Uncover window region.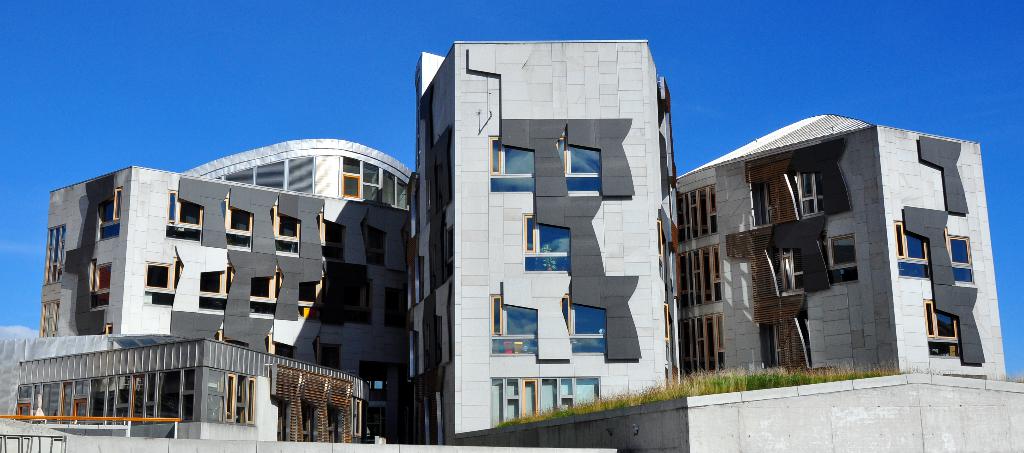
Uncovered: region(221, 199, 253, 251).
